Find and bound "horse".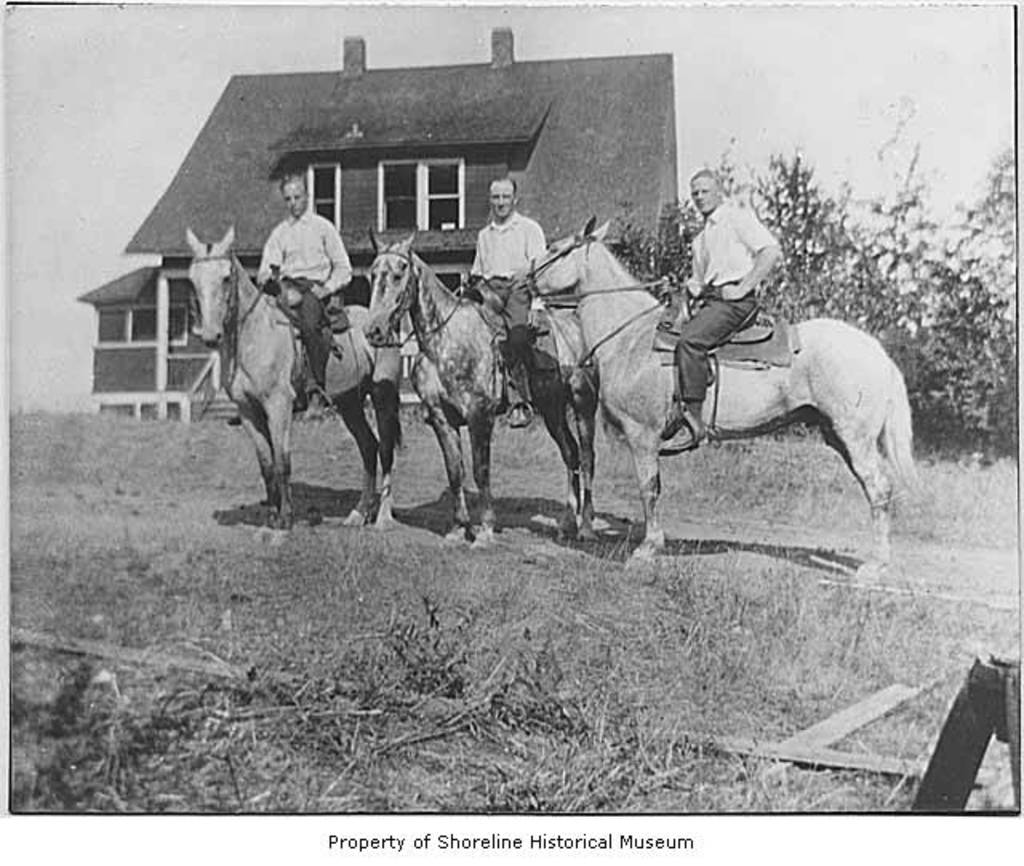
Bound: {"left": 506, "top": 211, "right": 928, "bottom": 586}.
